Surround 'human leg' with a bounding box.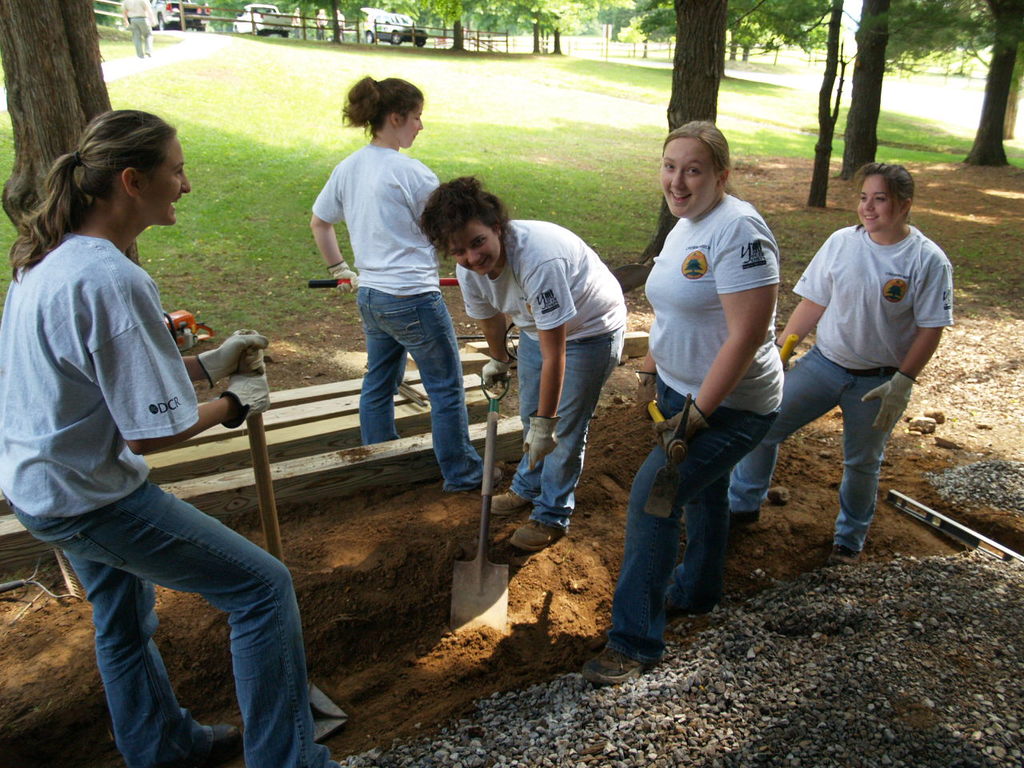
crop(371, 294, 506, 494).
